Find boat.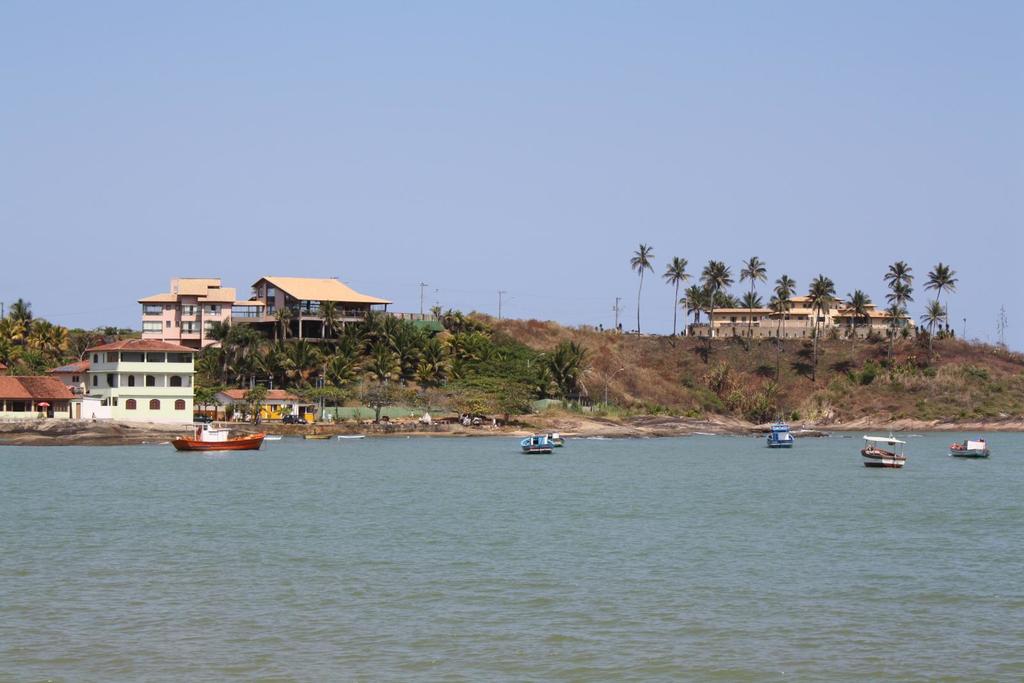
select_region(170, 429, 261, 448).
